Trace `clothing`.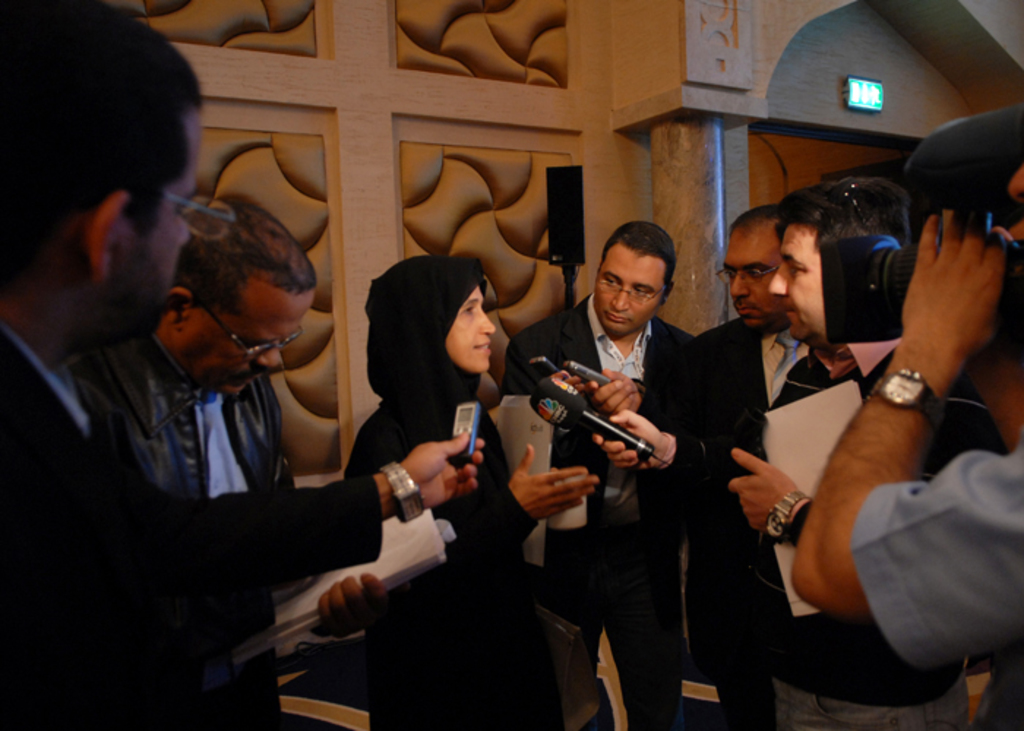
Traced to (862, 430, 1023, 722).
